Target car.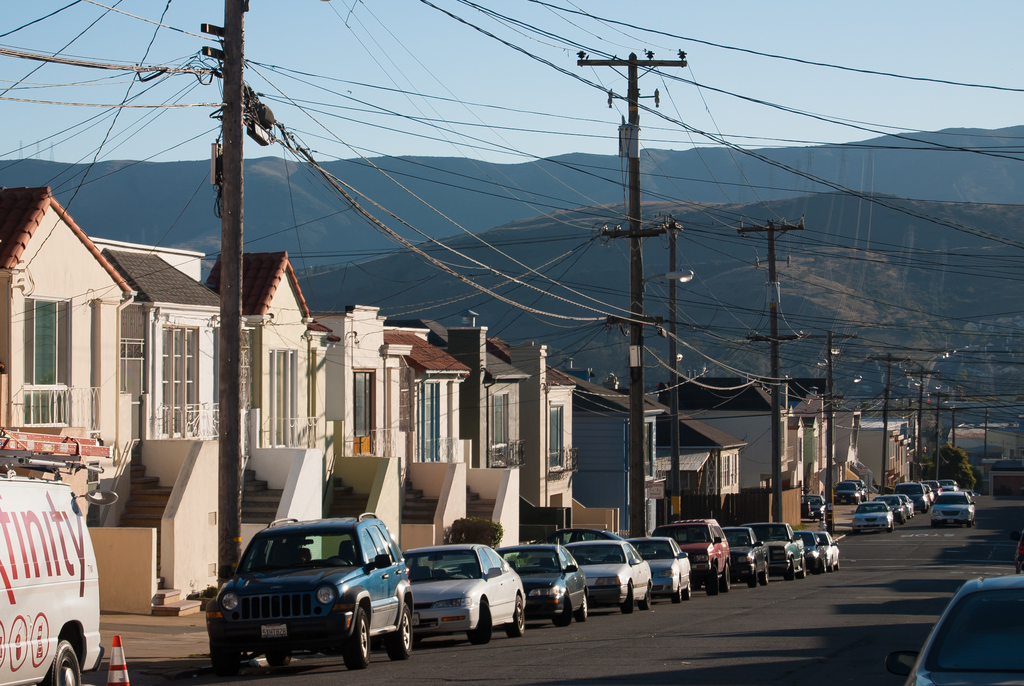
Target region: box=[199, 507, 417, 673].
